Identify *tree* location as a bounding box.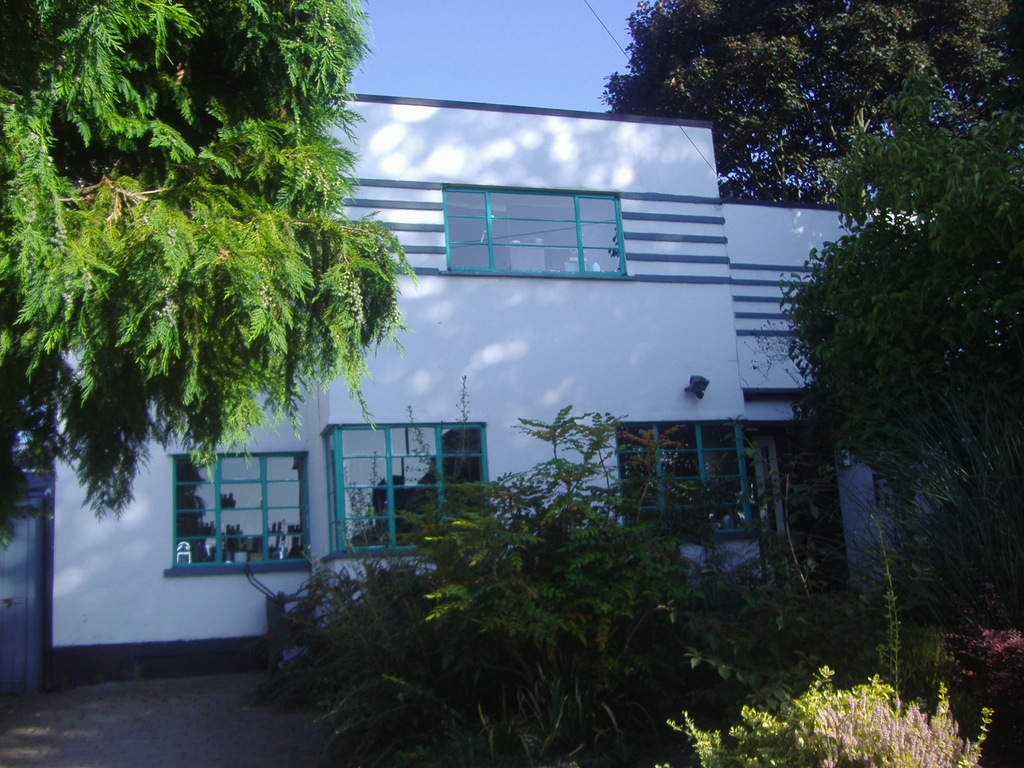
detection(783, 68, 1023, 666).
